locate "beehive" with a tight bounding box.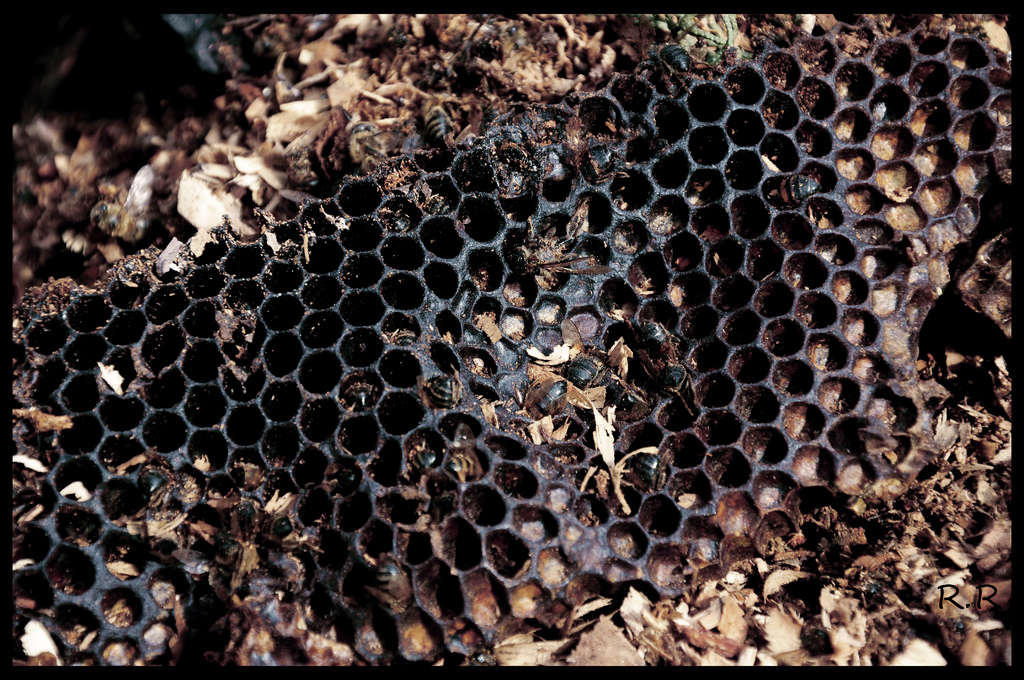
[left=0, top=0, right=1023, bottom=679].
